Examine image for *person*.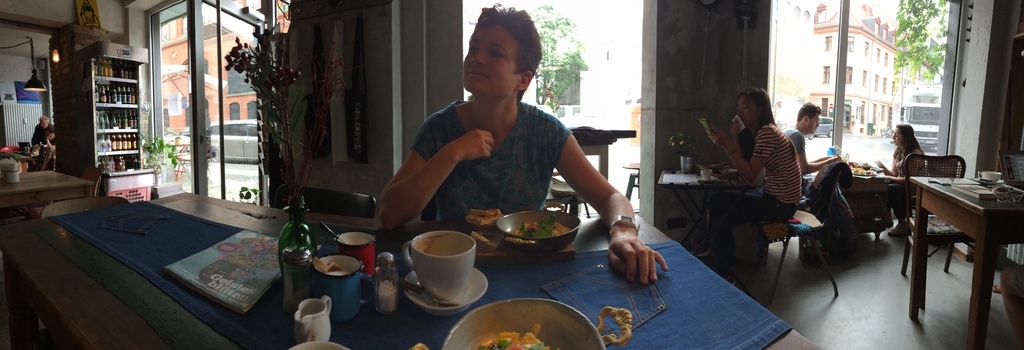
Examination result: <box>371,0,665,285</box>.
